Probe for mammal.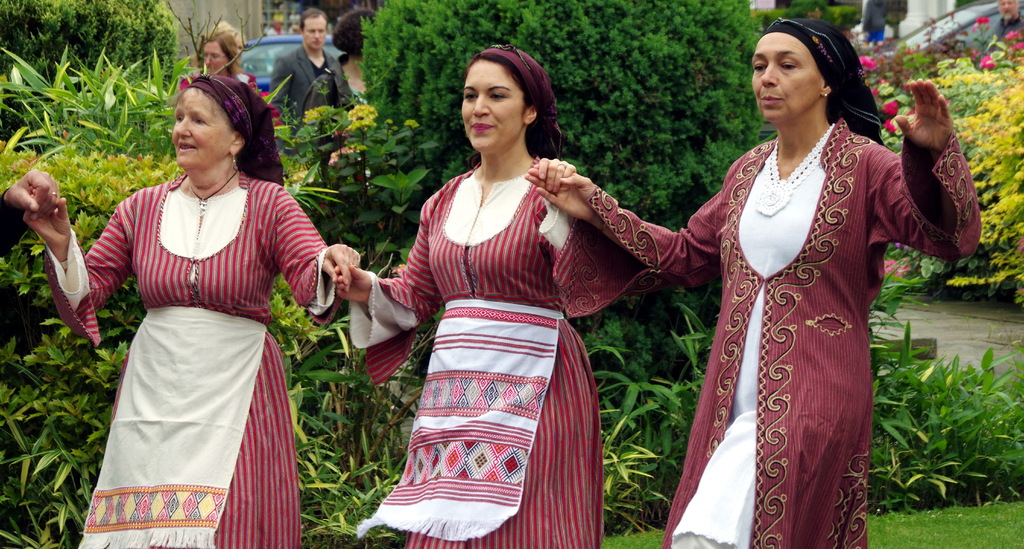
Probe result: <region>333, 42, 607, 547</region>.
